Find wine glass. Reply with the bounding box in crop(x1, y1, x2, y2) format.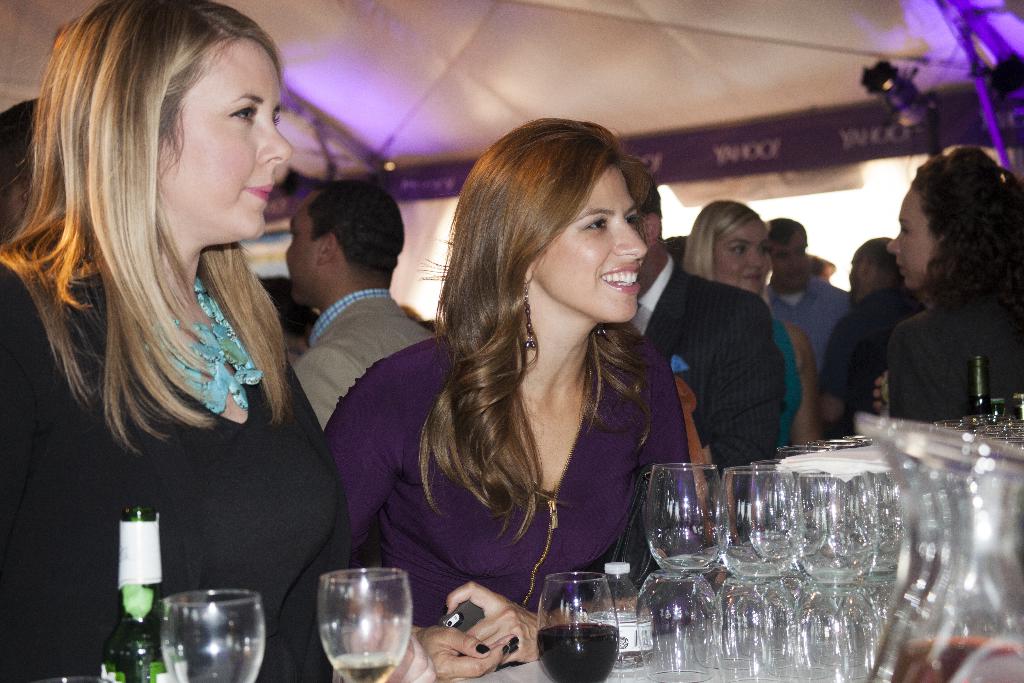
crop(537, 569, 621, 682).
